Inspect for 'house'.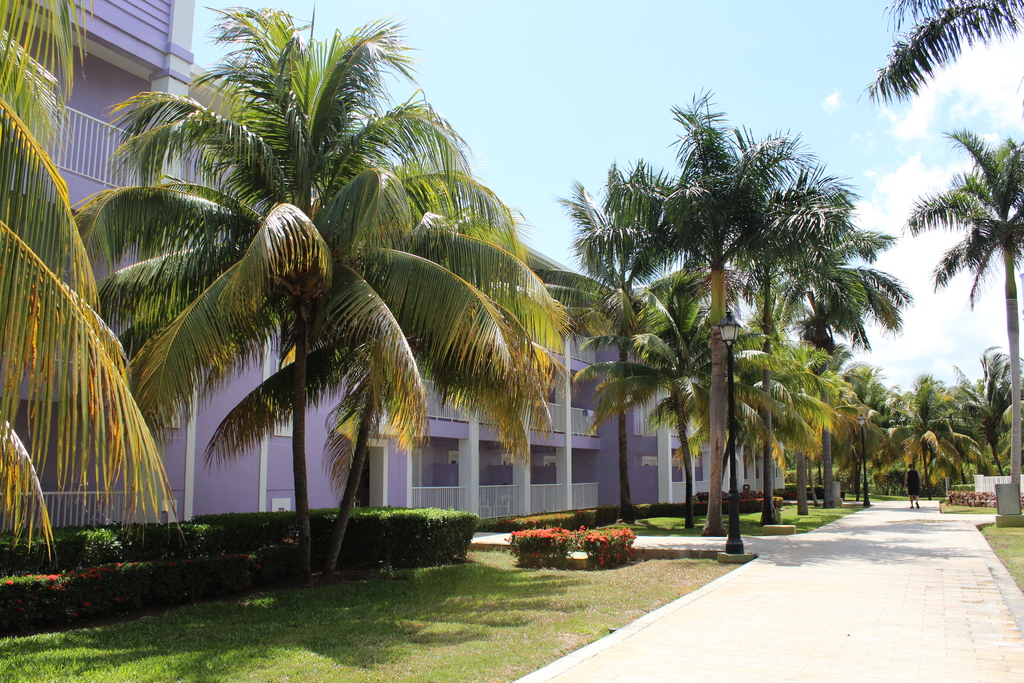
Inspection: detection(0, 0, 792, 534).
